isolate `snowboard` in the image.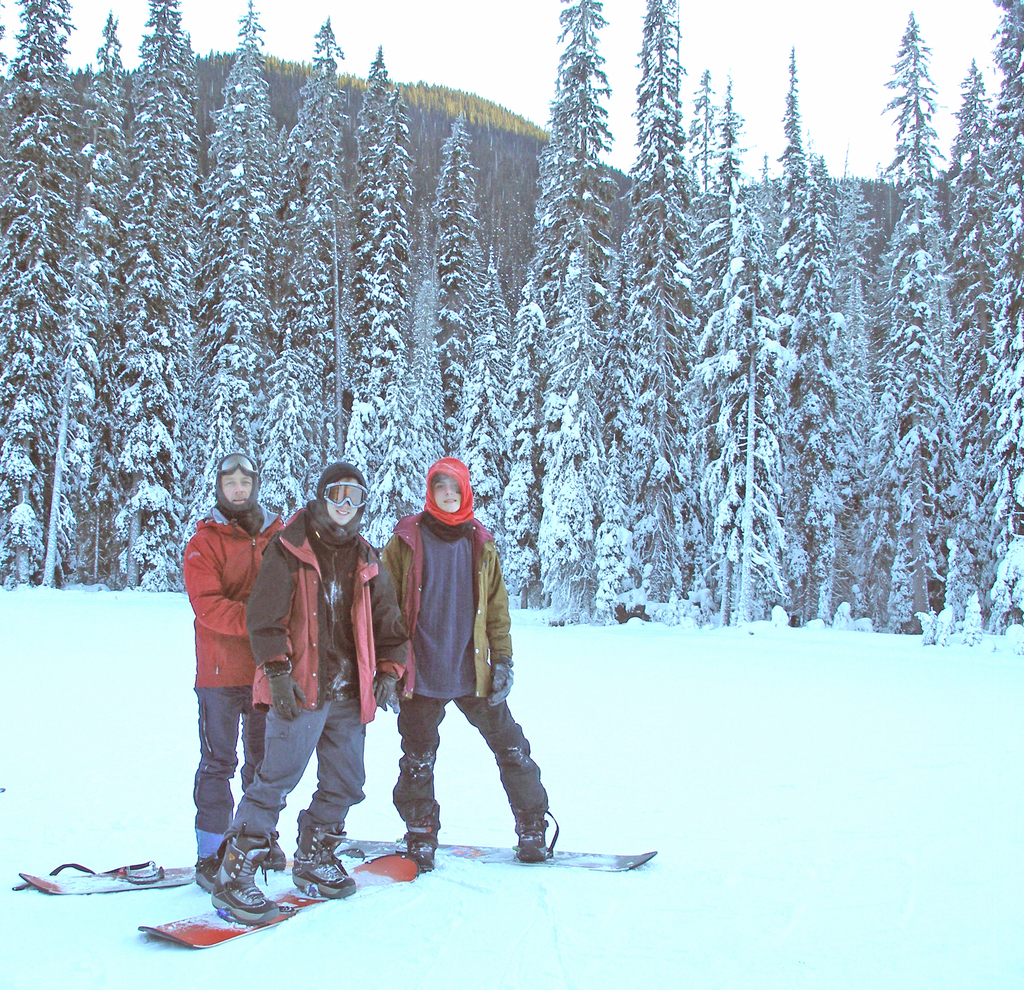
Isolated region: x1=10, y1=858, x2=288, y2=894.
